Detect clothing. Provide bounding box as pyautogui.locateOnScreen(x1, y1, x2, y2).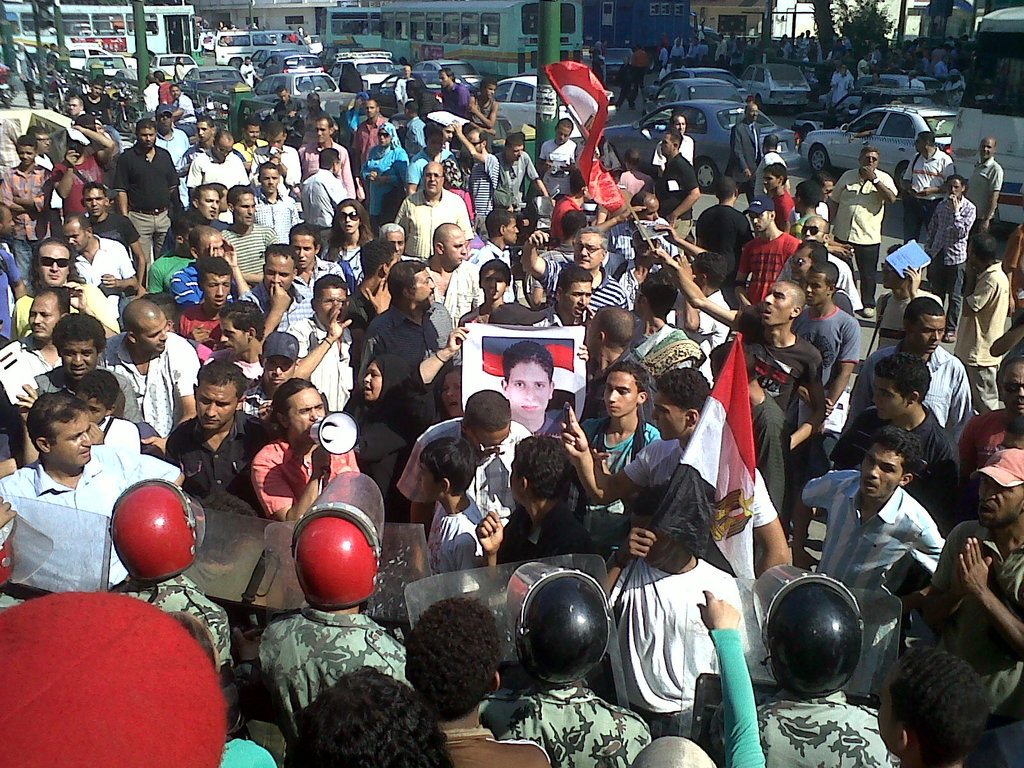
pyautogui.locateOnScreen(604, 558, 785, 734).
